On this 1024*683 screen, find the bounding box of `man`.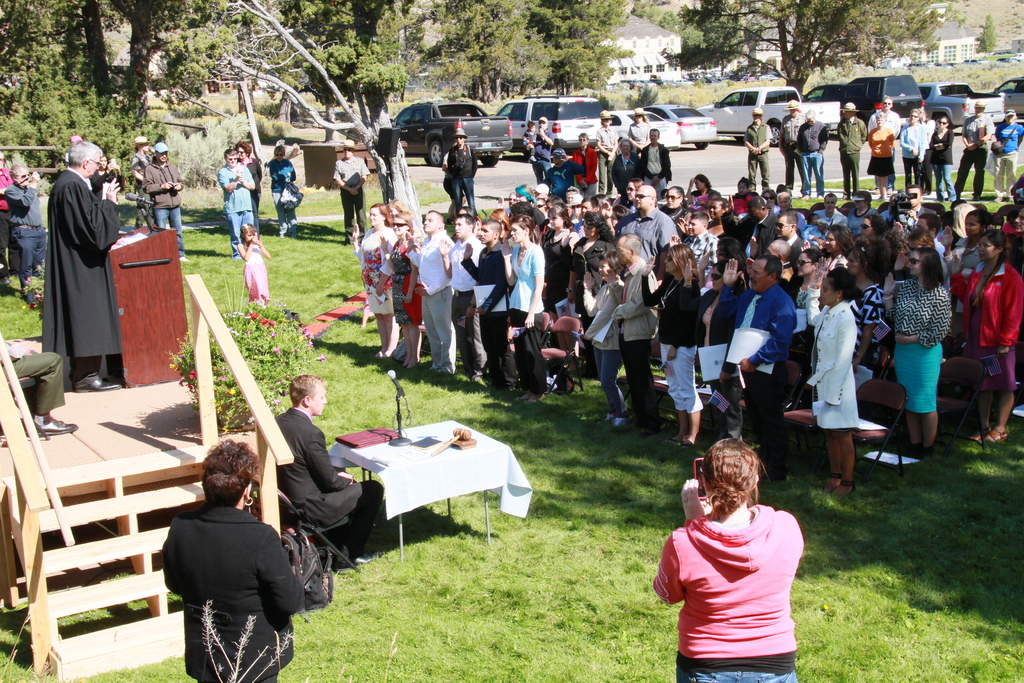
Bounding box: (x1=832, y1=99, x2=869, y2=199).
